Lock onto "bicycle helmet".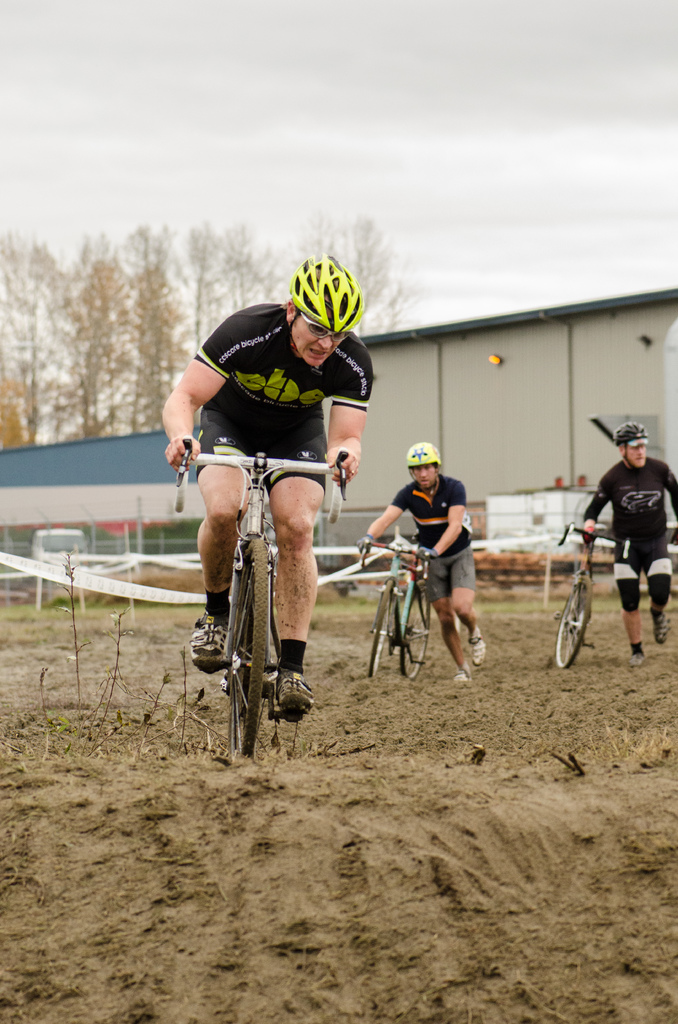
Locked: bbox=(293, 248, 364, 335).
